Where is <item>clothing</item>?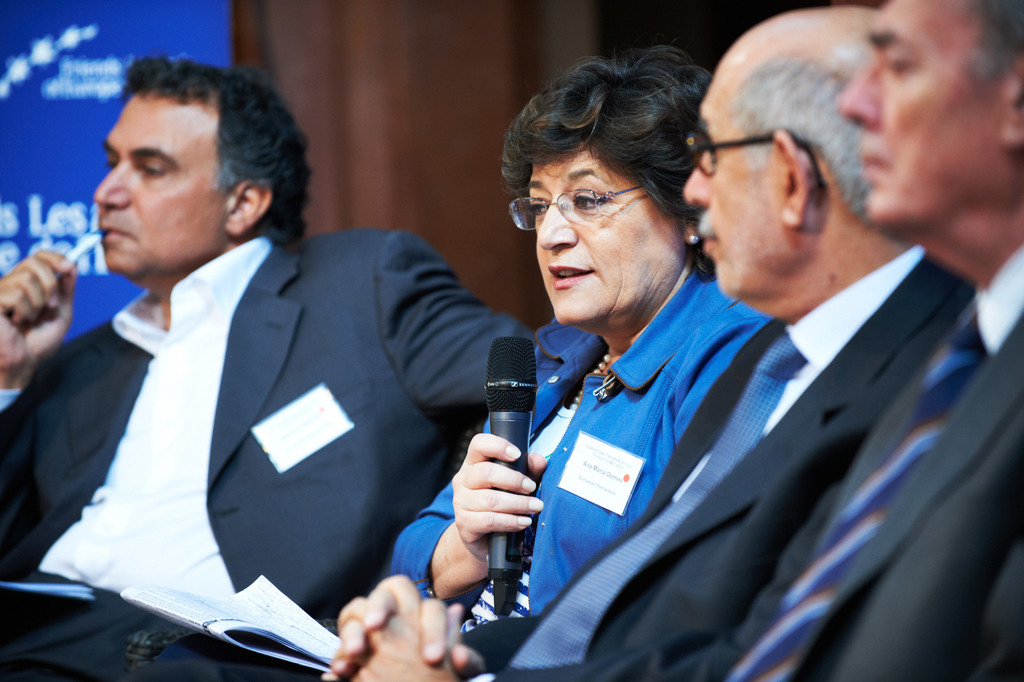
x1=389, y1=259, x2=775, y2=631.
